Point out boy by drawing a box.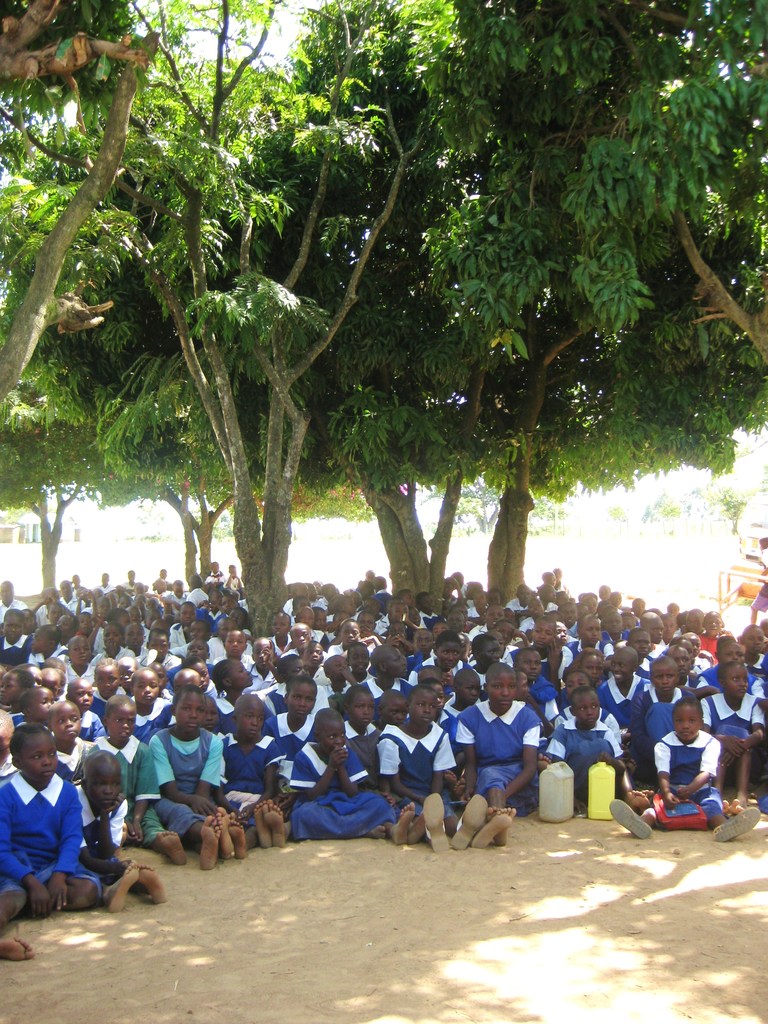
box=[506, 582, 534, 611].
